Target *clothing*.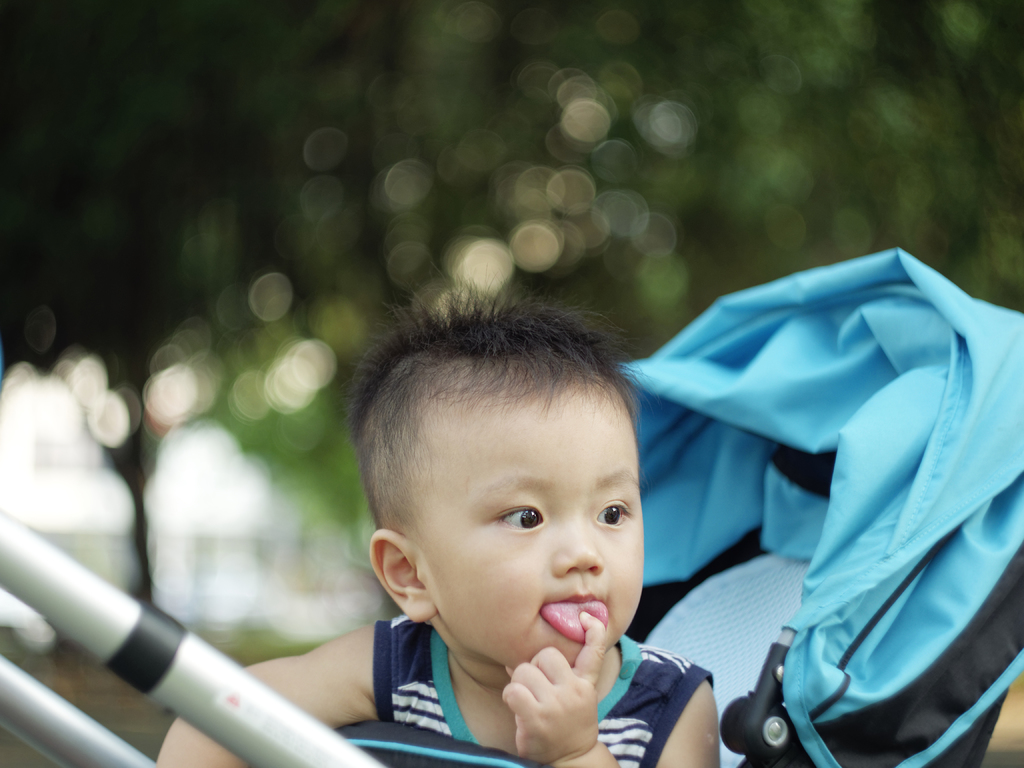
Target region: <region>376, 614, 710, 767</region>.
